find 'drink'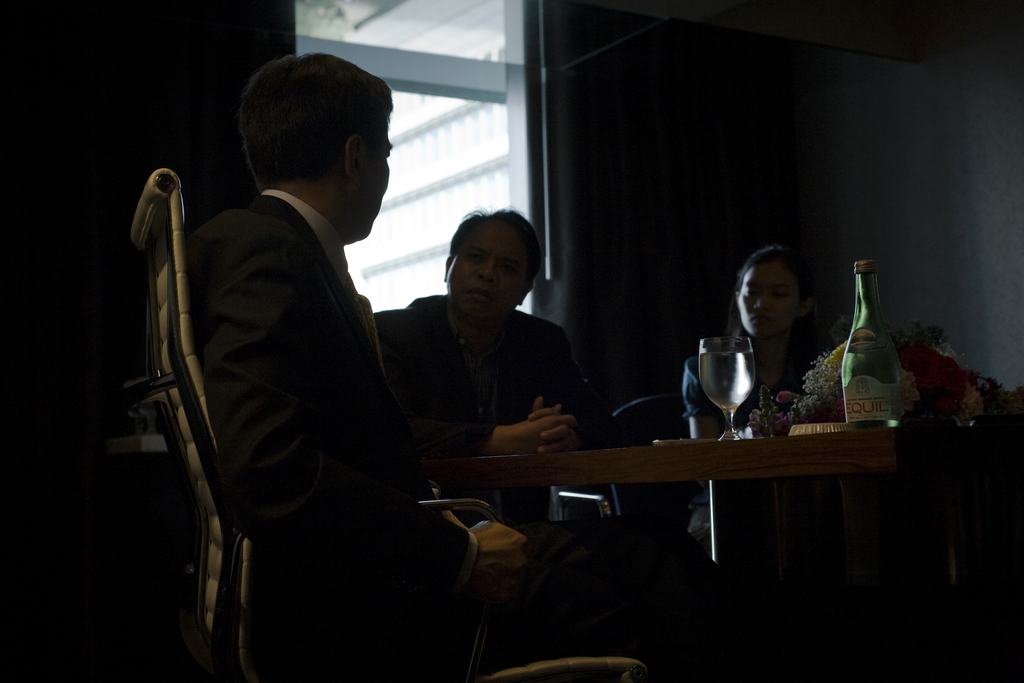
836,263,897,422
